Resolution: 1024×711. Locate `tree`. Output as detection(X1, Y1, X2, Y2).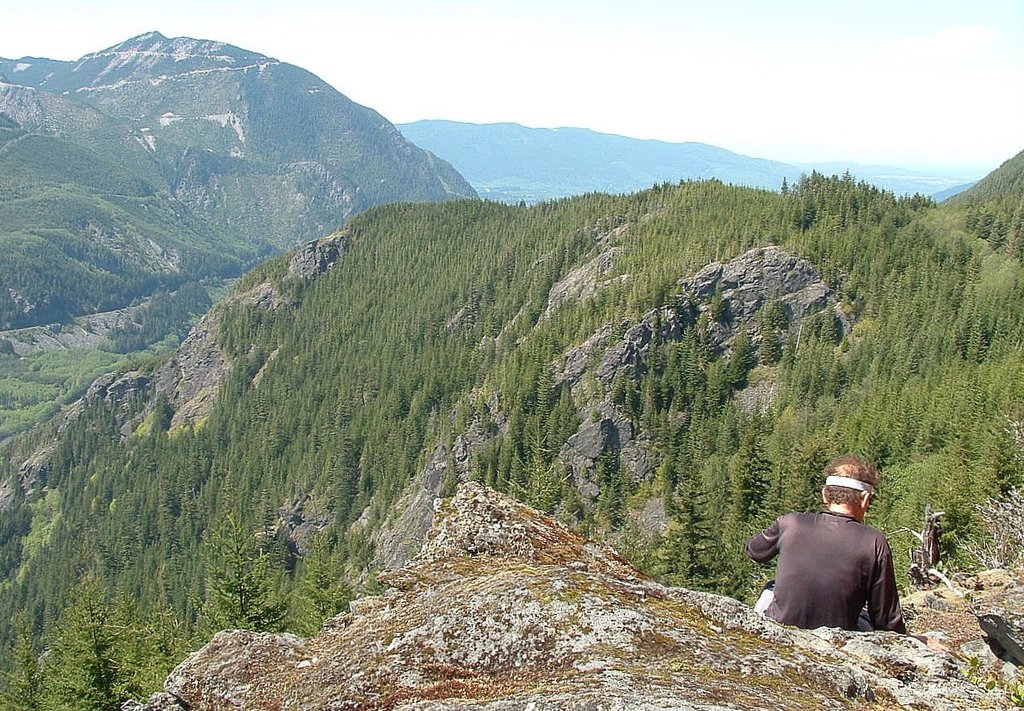
detection(202, 521, 298, 645).
